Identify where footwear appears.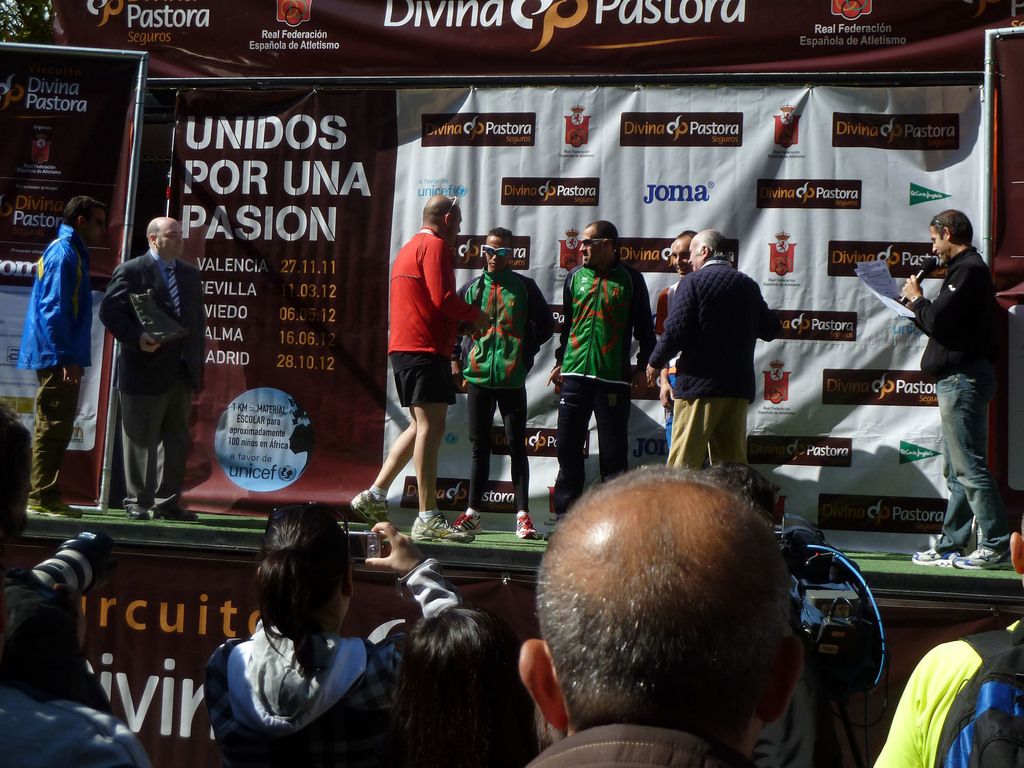
Appears at crop(19, 498, 81, 524).
